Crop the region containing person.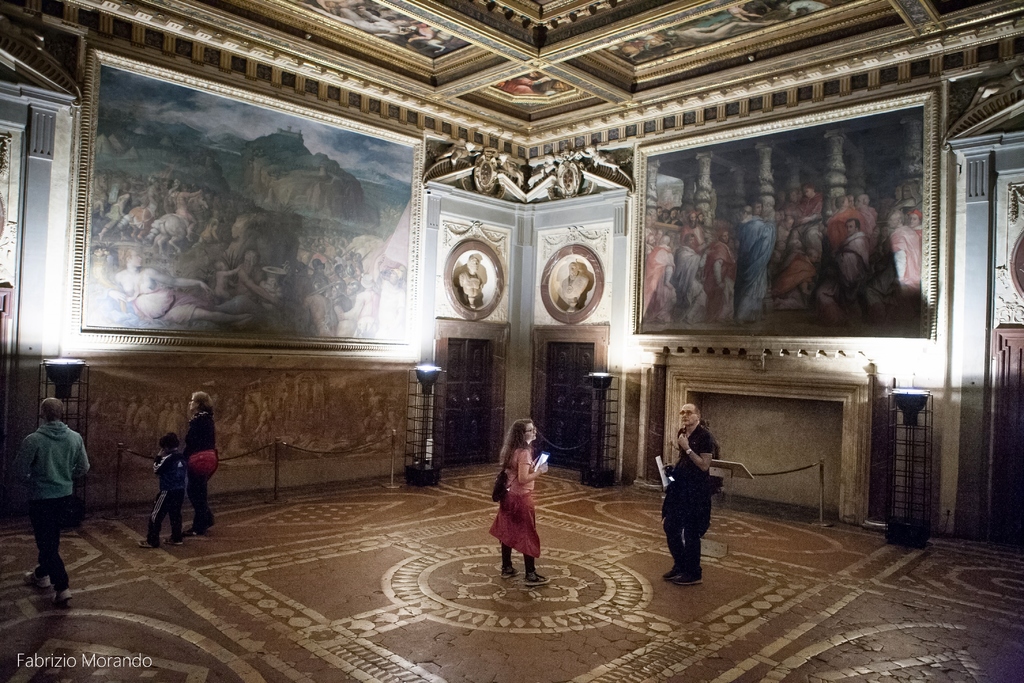
Crop region: [137, 433, 187, 550].
